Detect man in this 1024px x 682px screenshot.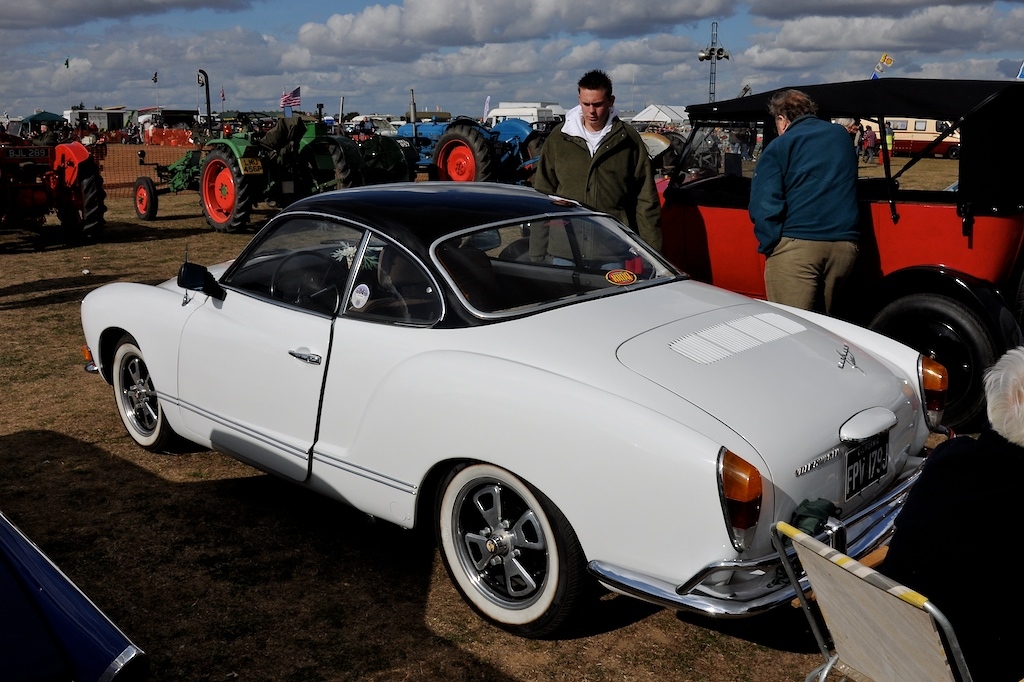
Detection: 744:85:857:317.
